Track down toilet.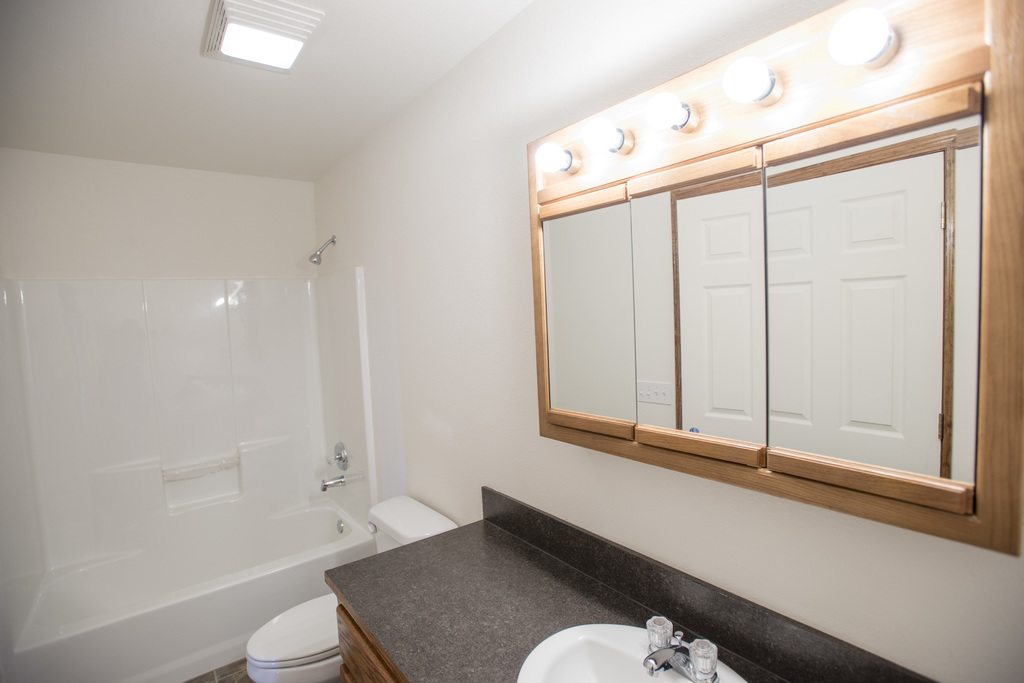
Tracked to rect(232, 586, 353, 682).
